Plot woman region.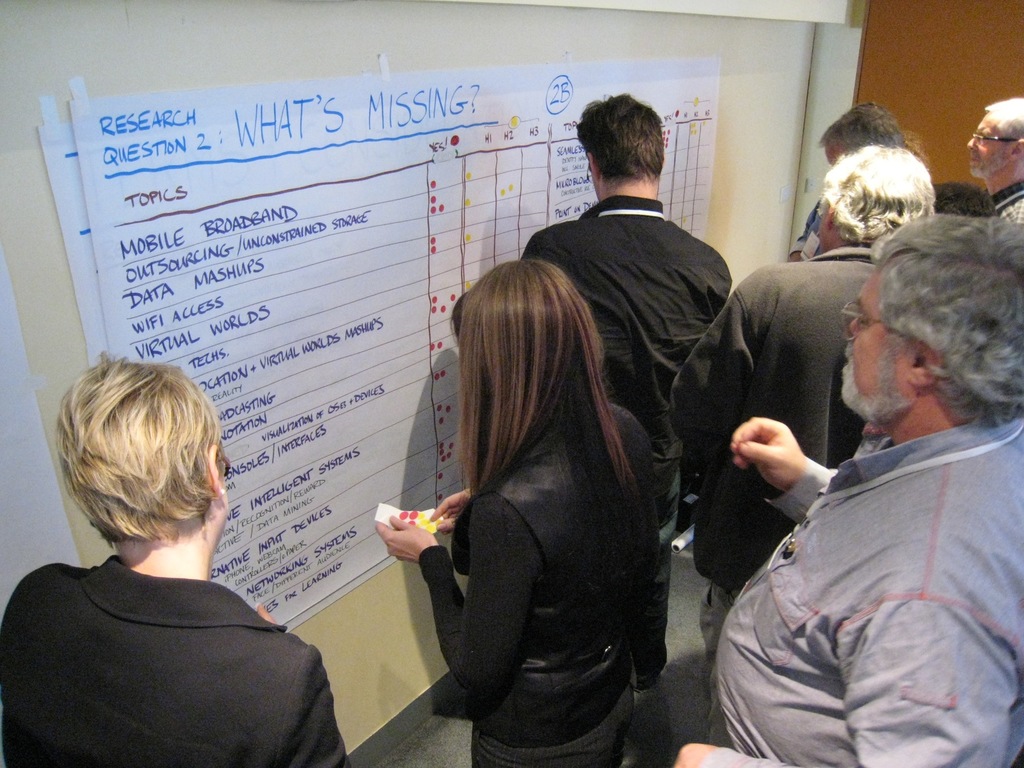
Plotted at [left=0, top=342, right=369, bottom=767].
